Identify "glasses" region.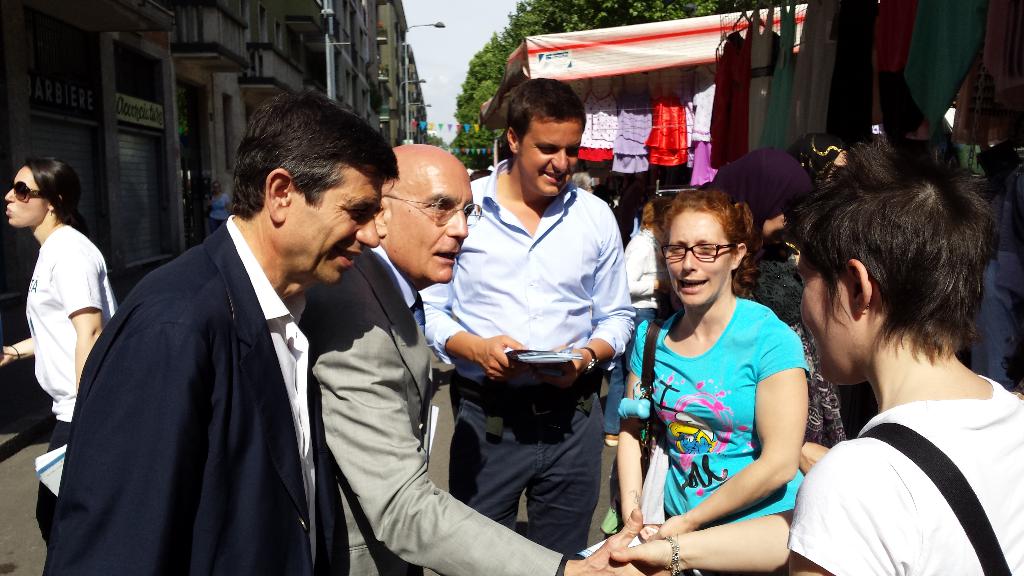
Region: (664,234,755,274).
